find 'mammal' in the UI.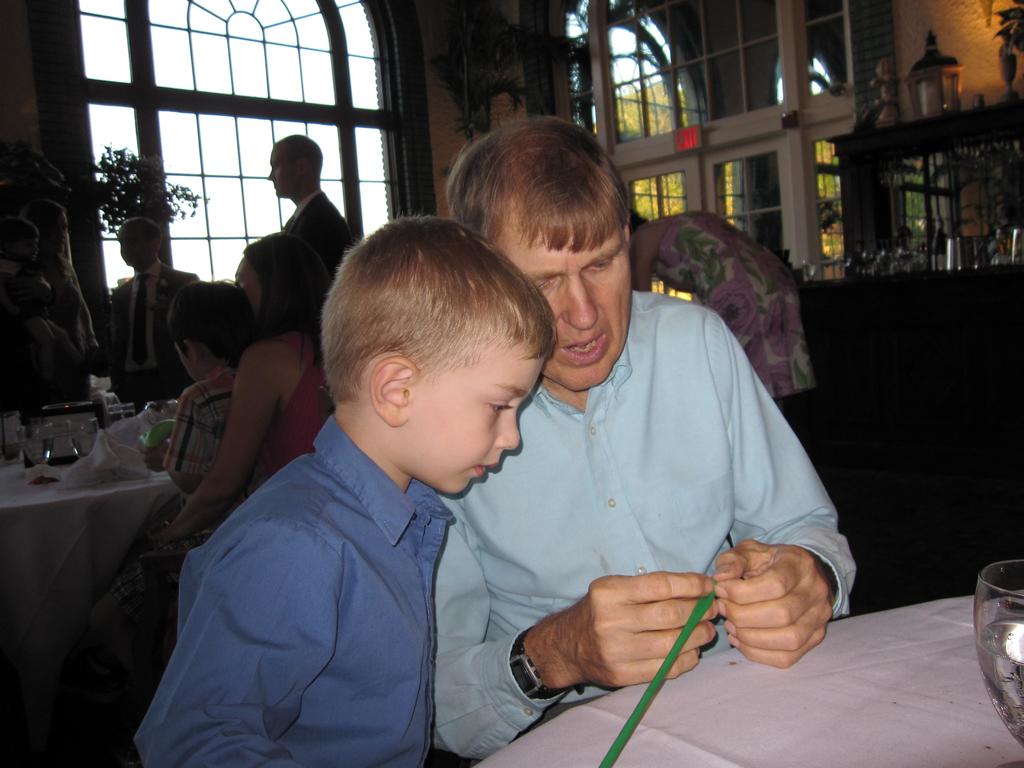
UI element at BBox(138, 216, 564, 767).
